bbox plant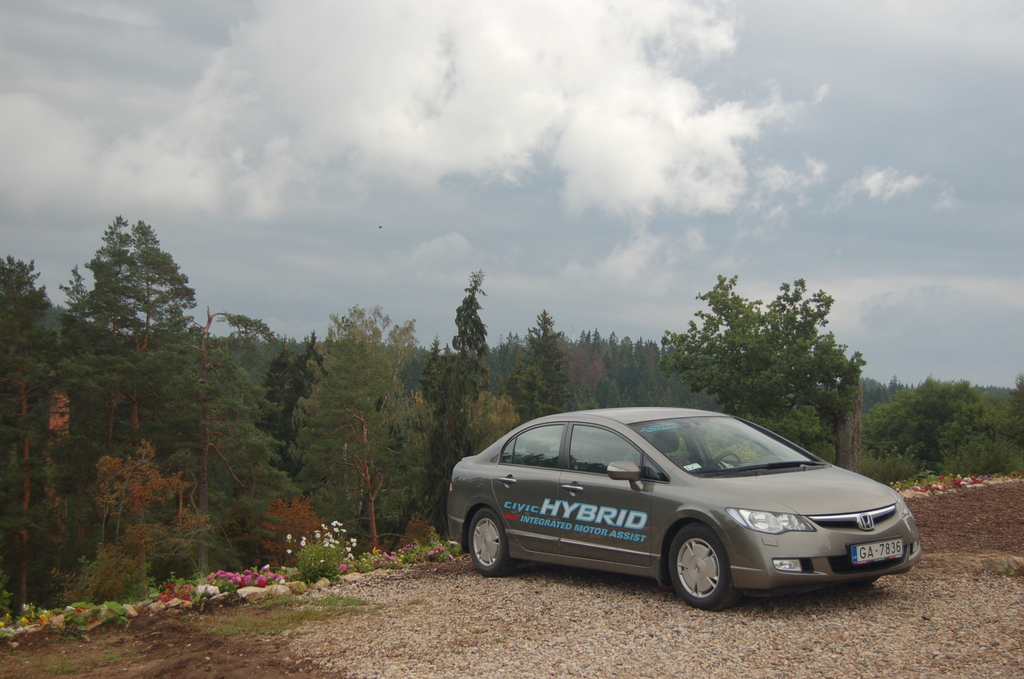
(294, 544, 344, 577)
